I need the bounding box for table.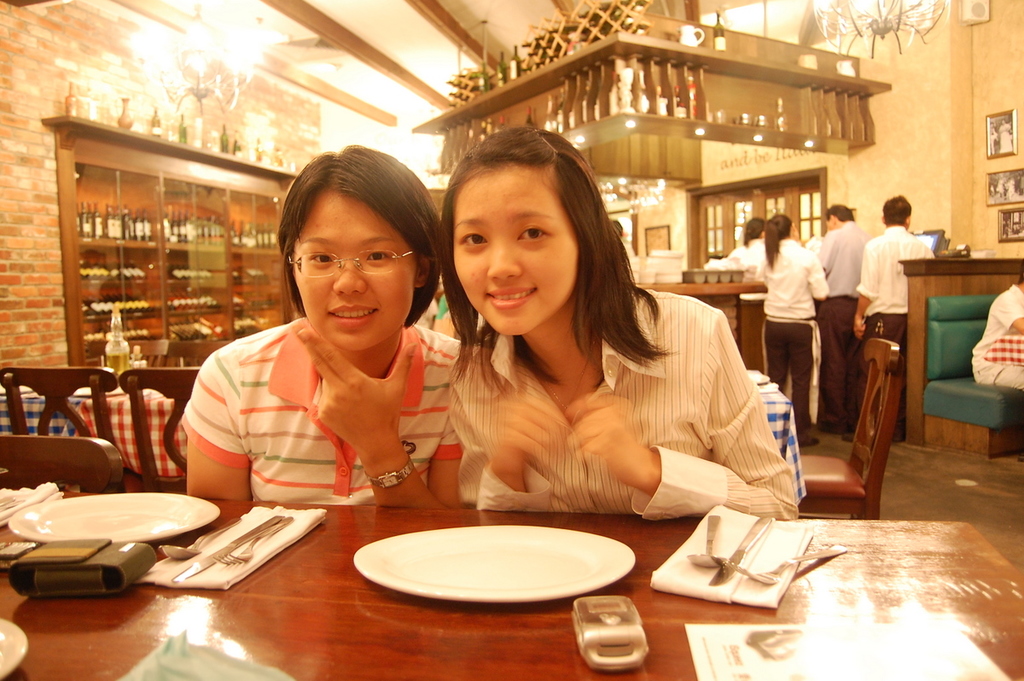
Here it is: pyautogui.locateOnScreen(651, 280, 767, 339).
